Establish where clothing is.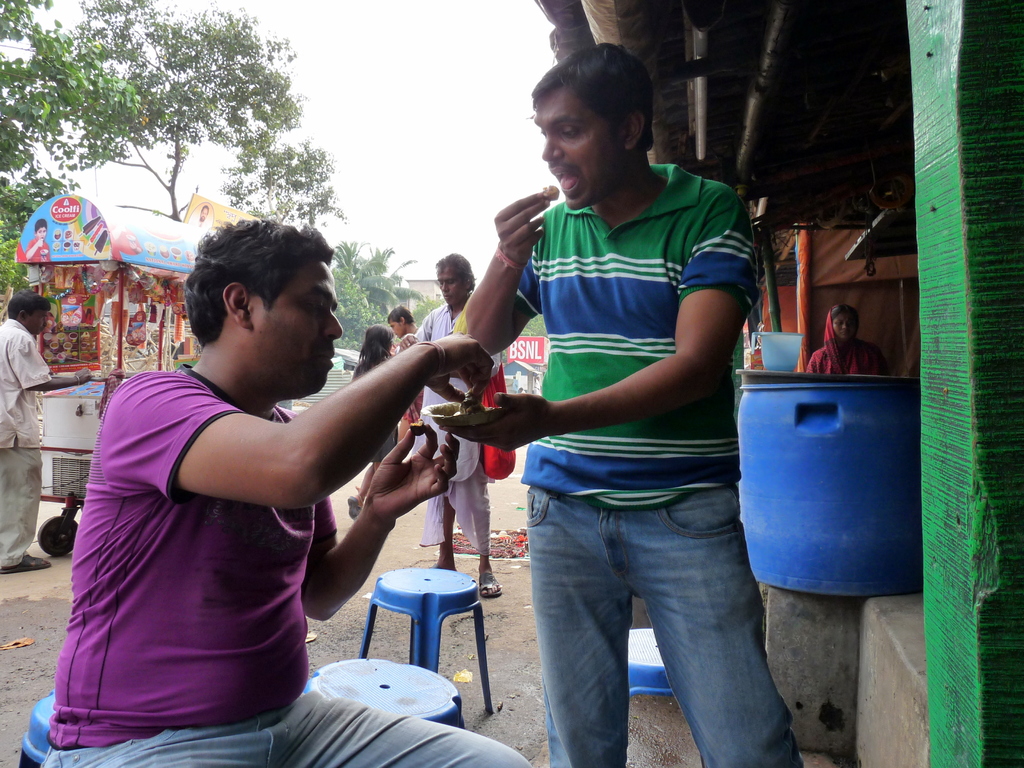
Established at bbox=(0, 325, 56, 573).
